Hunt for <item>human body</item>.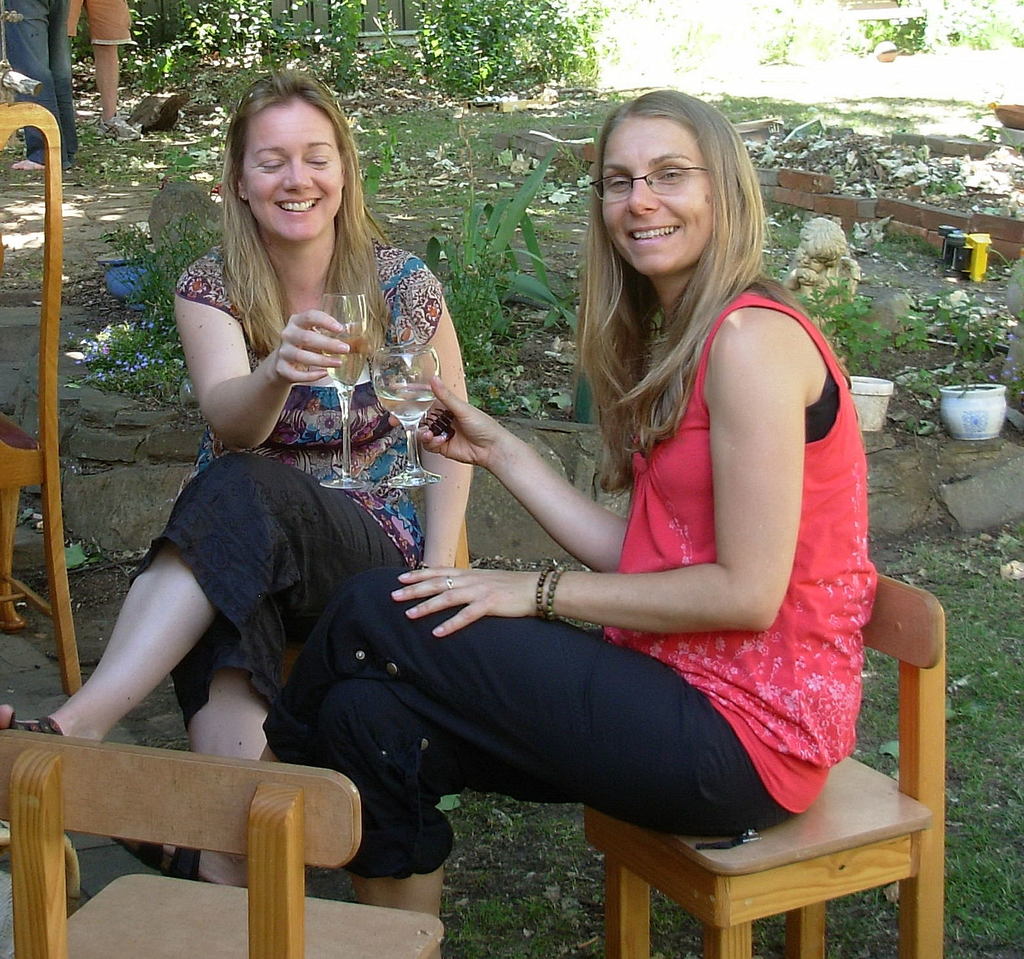
Hunted down at box(341, 196, 904, 882).
